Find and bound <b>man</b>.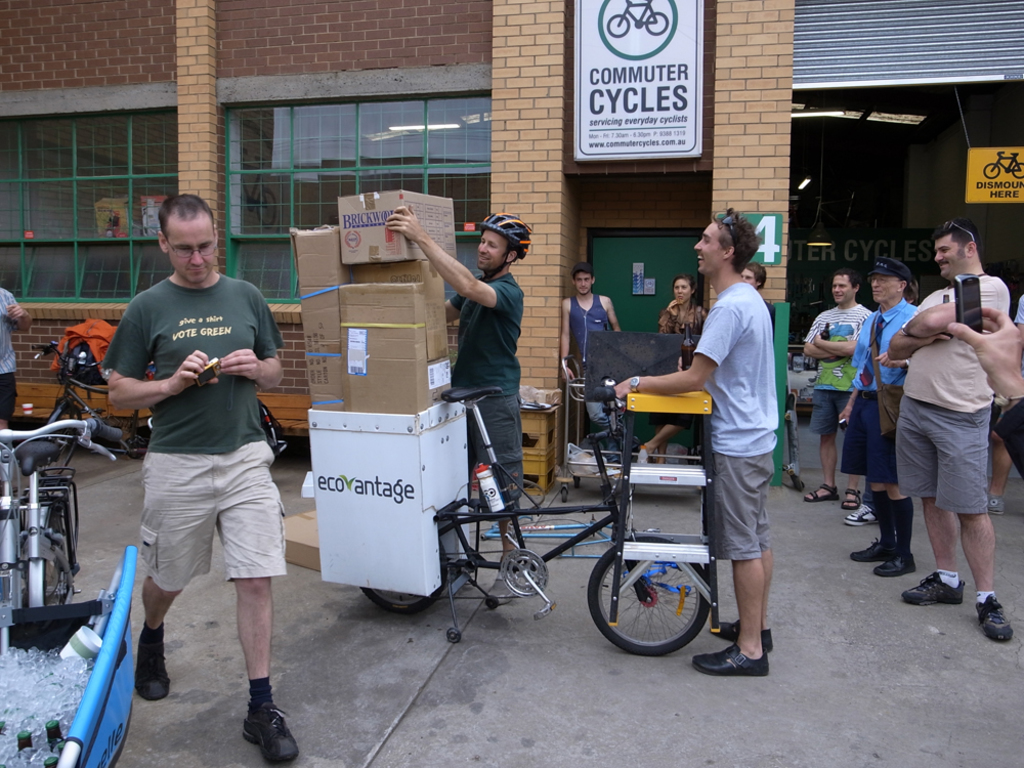
Bound: [737, 263, 767, 297].
